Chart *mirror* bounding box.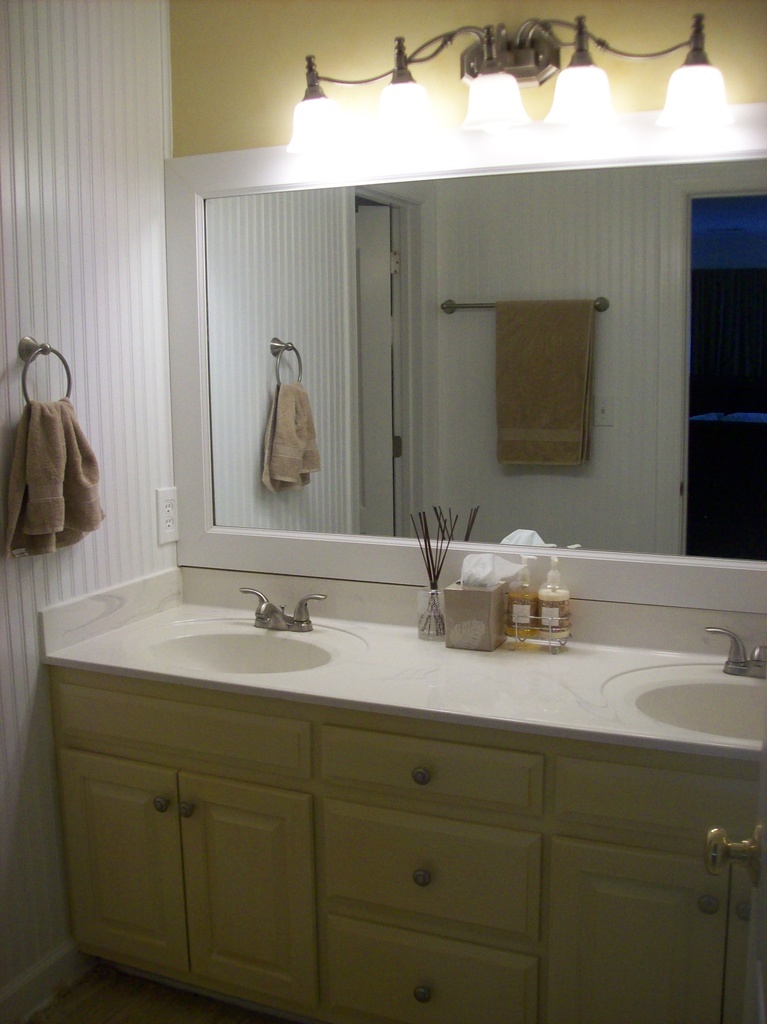
Charted: pyautogui.locateOnScreen(206, 200, 766, 560).
